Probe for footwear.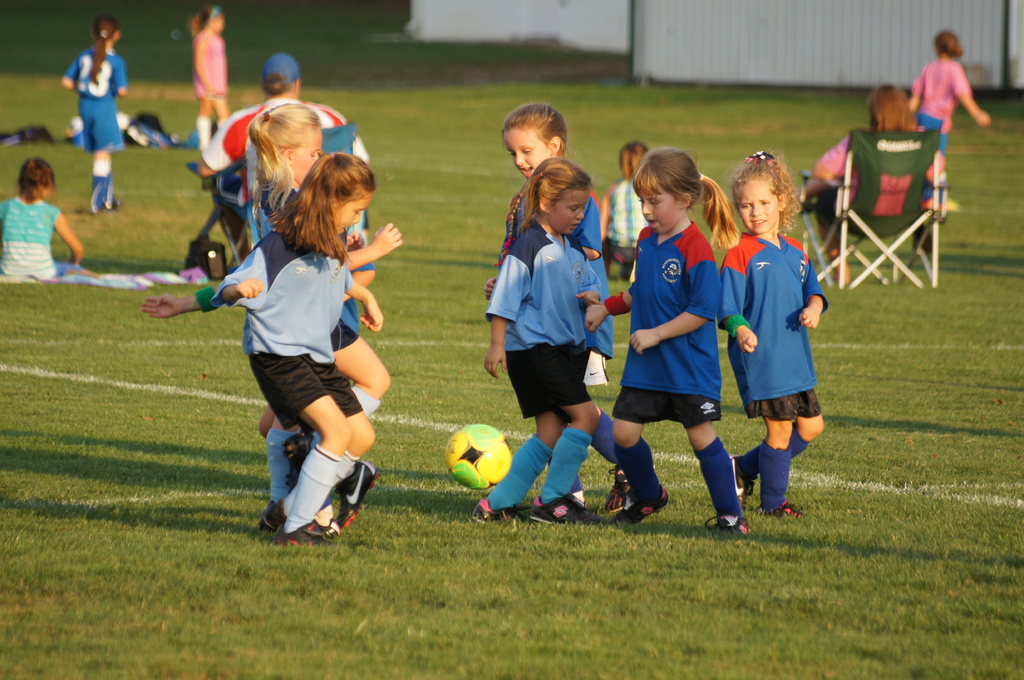
Probe result: Rect(87, 205, 101, 218).
